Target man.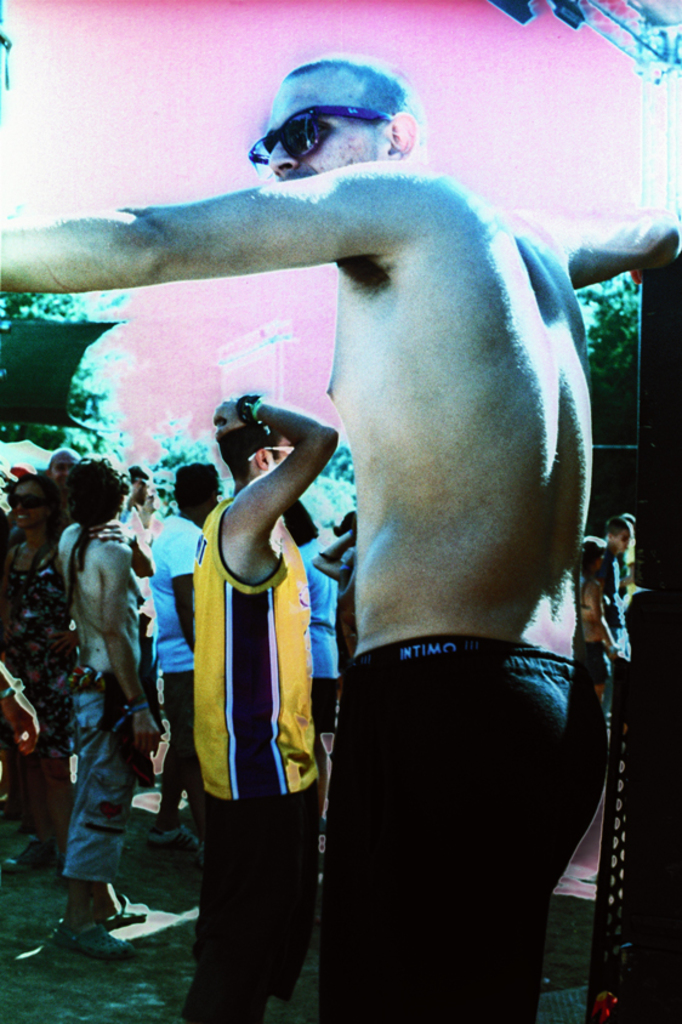
Target region: [46, 444, 80, 508].
